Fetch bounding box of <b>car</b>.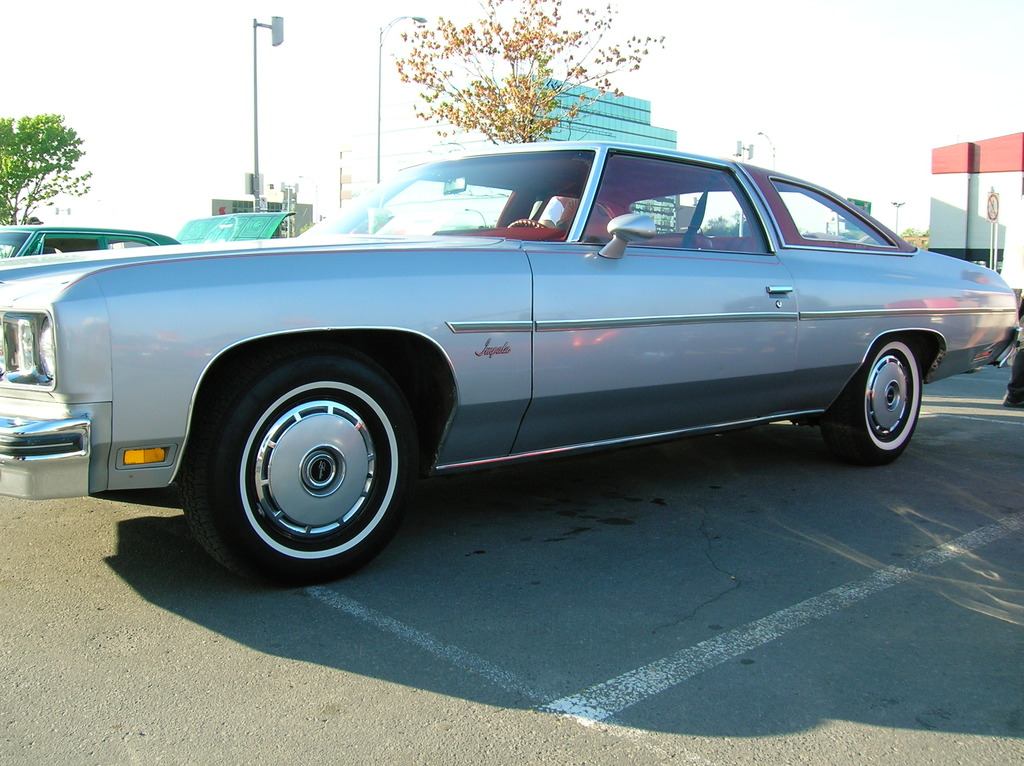
Bbox: [x1=1, y1=138, x2=998, y2=577].
